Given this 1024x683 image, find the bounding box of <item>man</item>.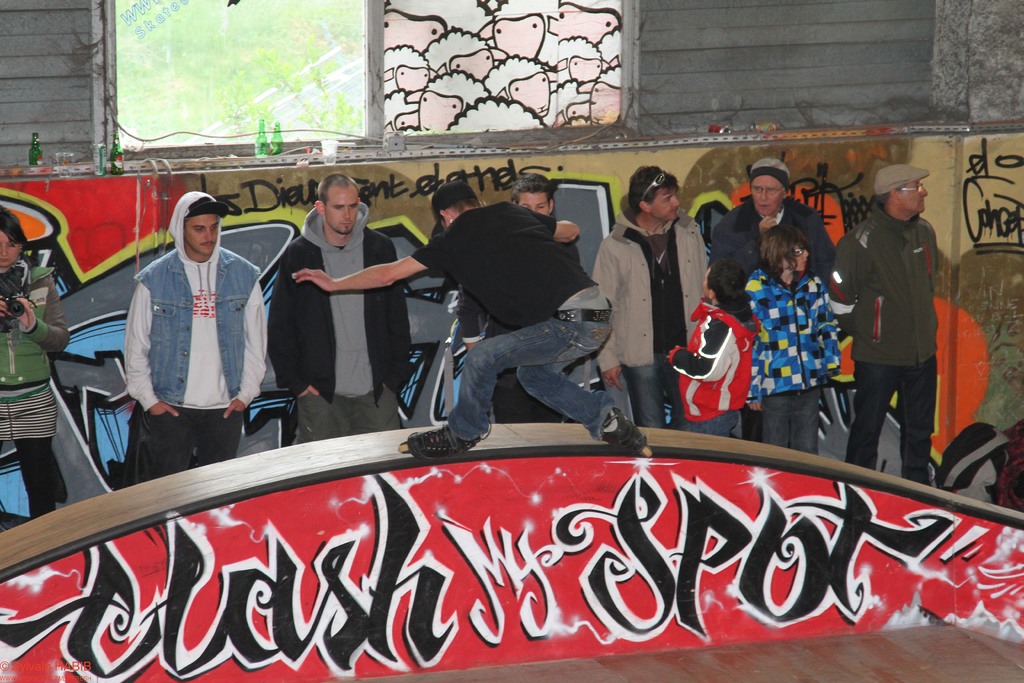
{"x1": 593, "y1": 166, "x2": 721, "y2": 436}.
